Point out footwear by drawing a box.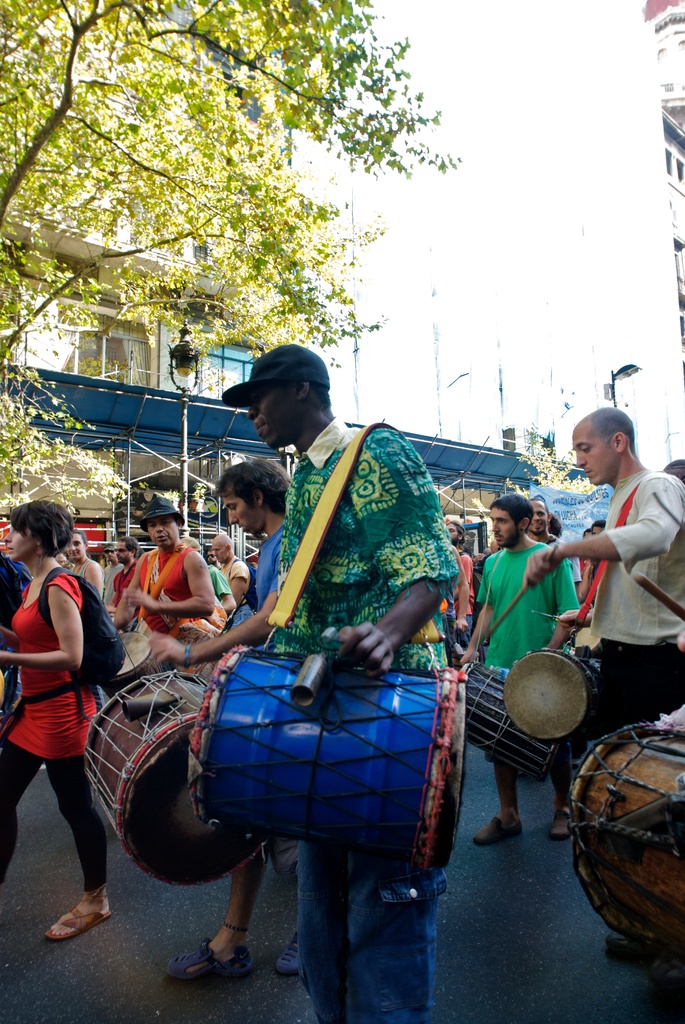
left=599, top=927, right=656, bottom=961.
